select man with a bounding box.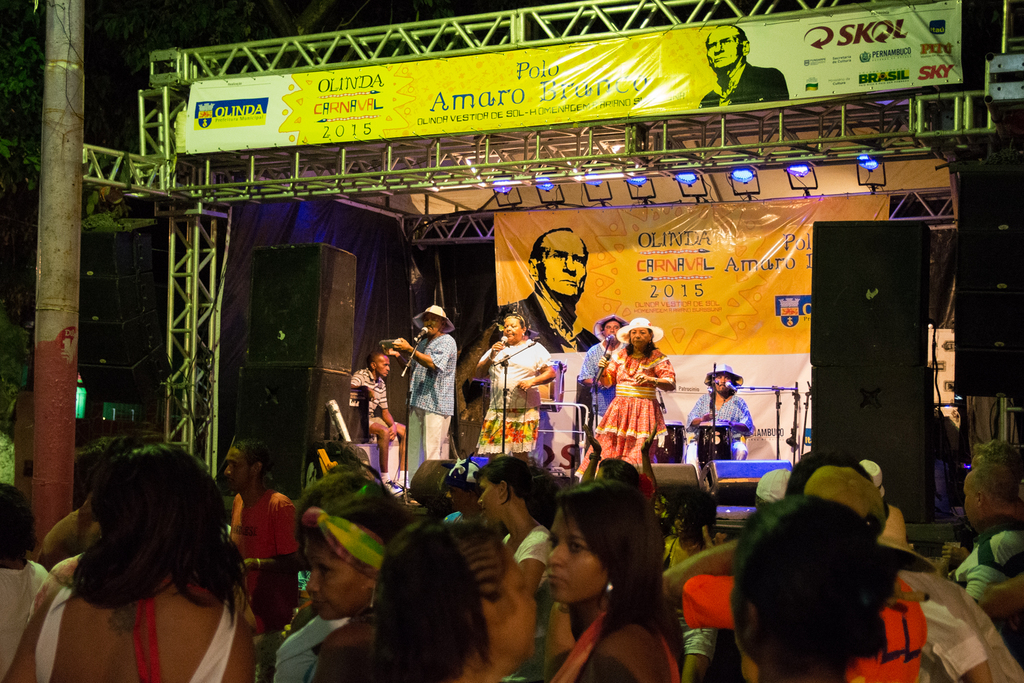
region(499, 231, 600, 356).
